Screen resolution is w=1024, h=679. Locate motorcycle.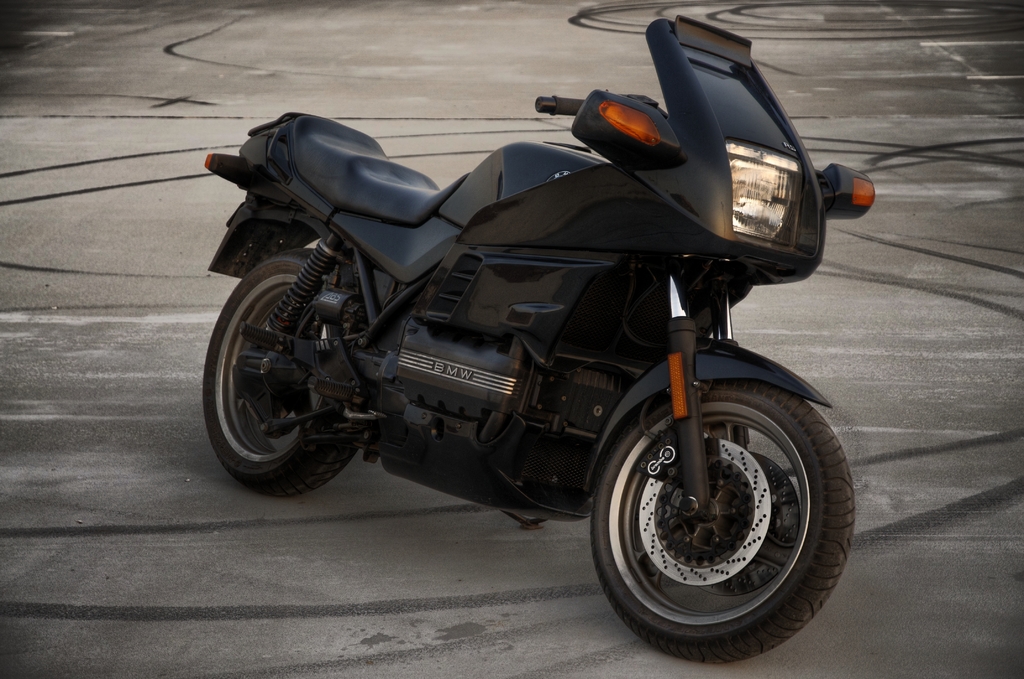
189/26/906/678.
